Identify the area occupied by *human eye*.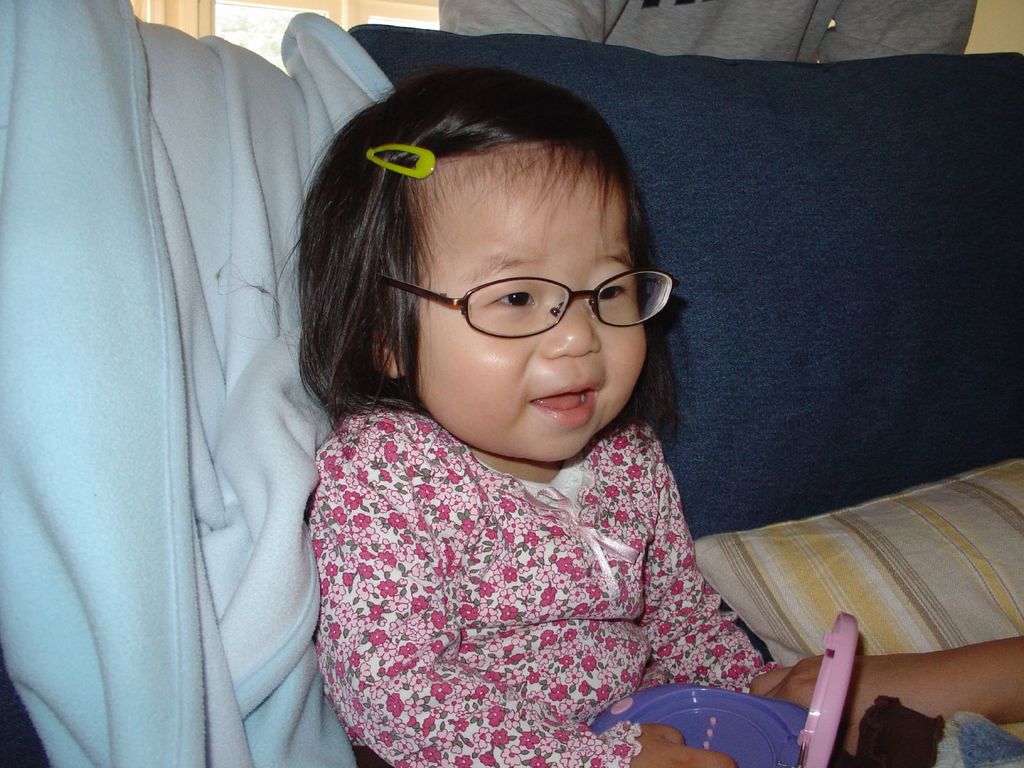
Area: Rect(485, 289, 538, 307).
